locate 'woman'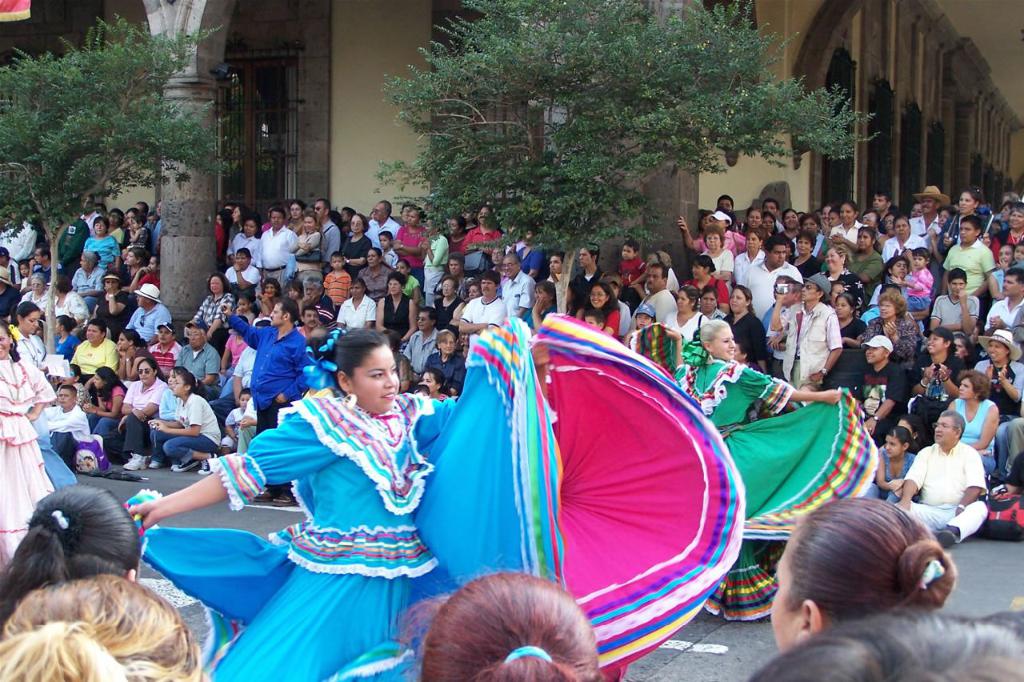
{"x1": 457, "y1": 207, "x2": 508, "y2": 258}
